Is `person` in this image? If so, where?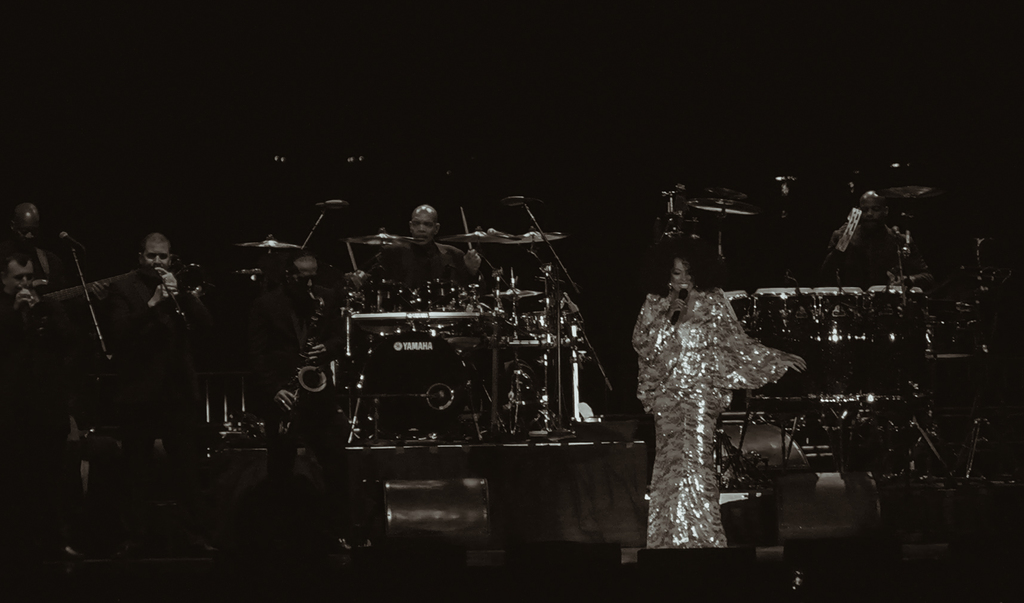
Yes, at x1=106, y1=224, x2=223, y2=483.
